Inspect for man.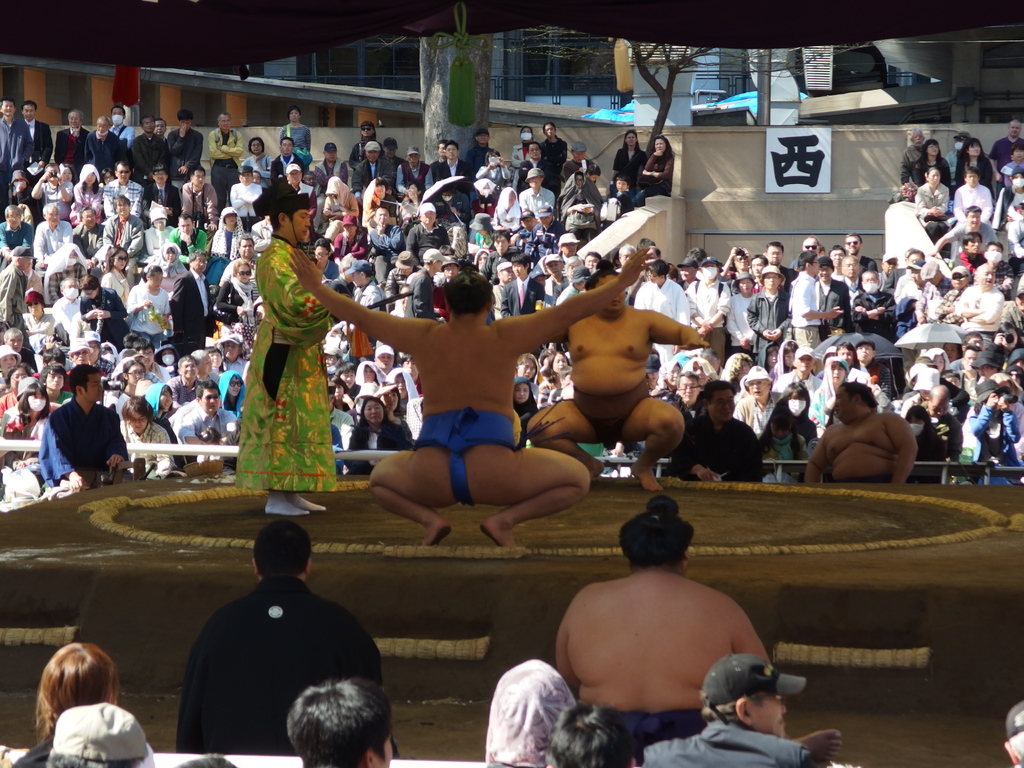
Inspection: bbox=(955, 262, 1005, 342).
